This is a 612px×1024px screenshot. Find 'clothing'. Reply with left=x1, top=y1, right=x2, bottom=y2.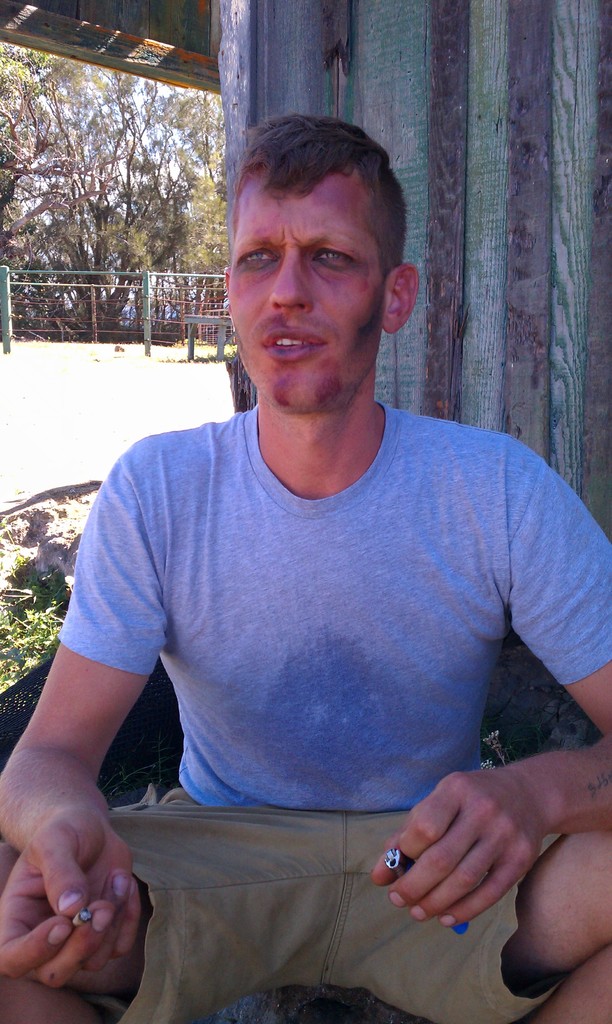
left=51, top=398, right=611, bottom=1023.
